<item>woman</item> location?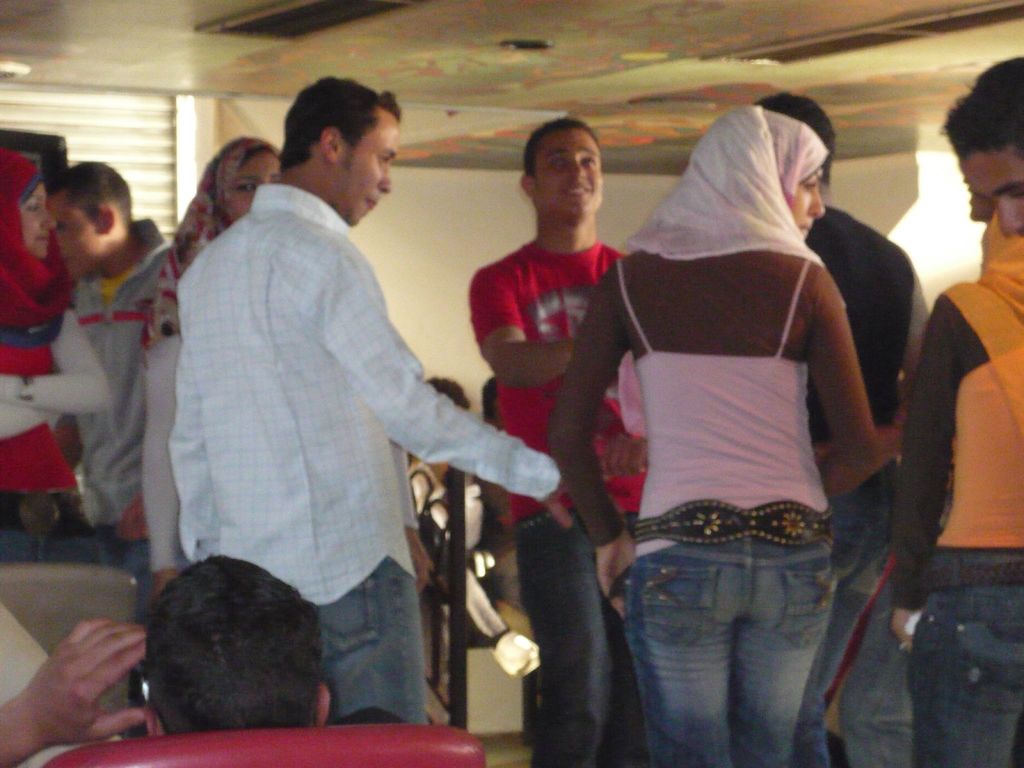
bbox=(889, 210, 1023, 767)
